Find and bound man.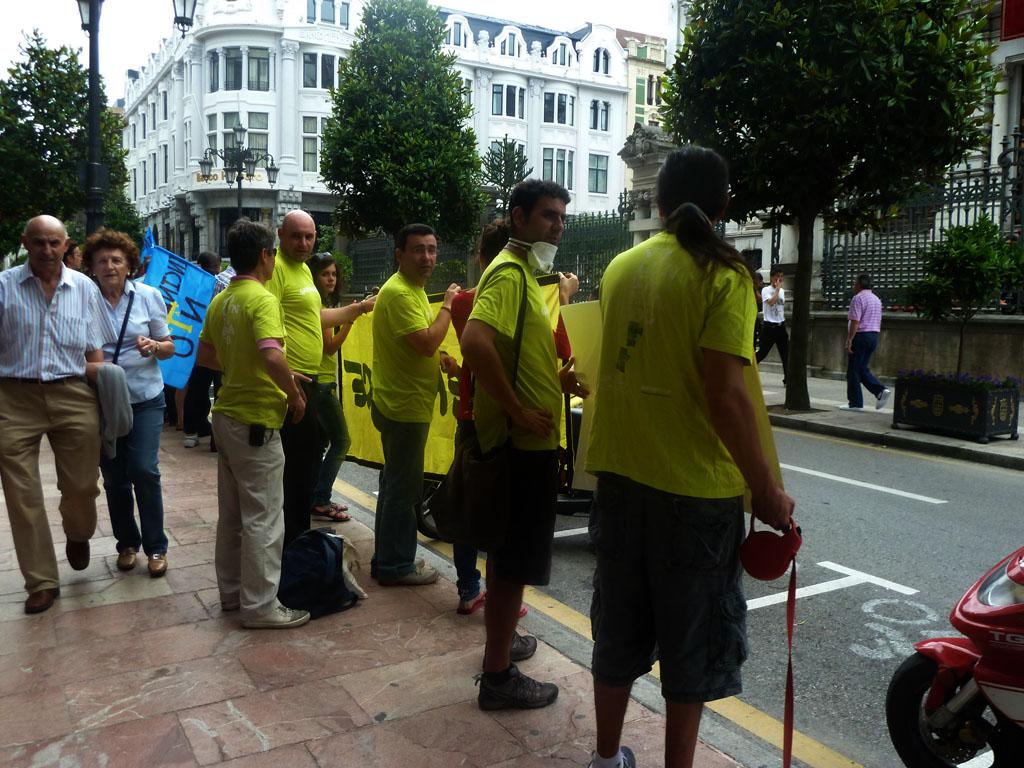
Bound: [x1=370, y1=225, x2=463, y2=587].
